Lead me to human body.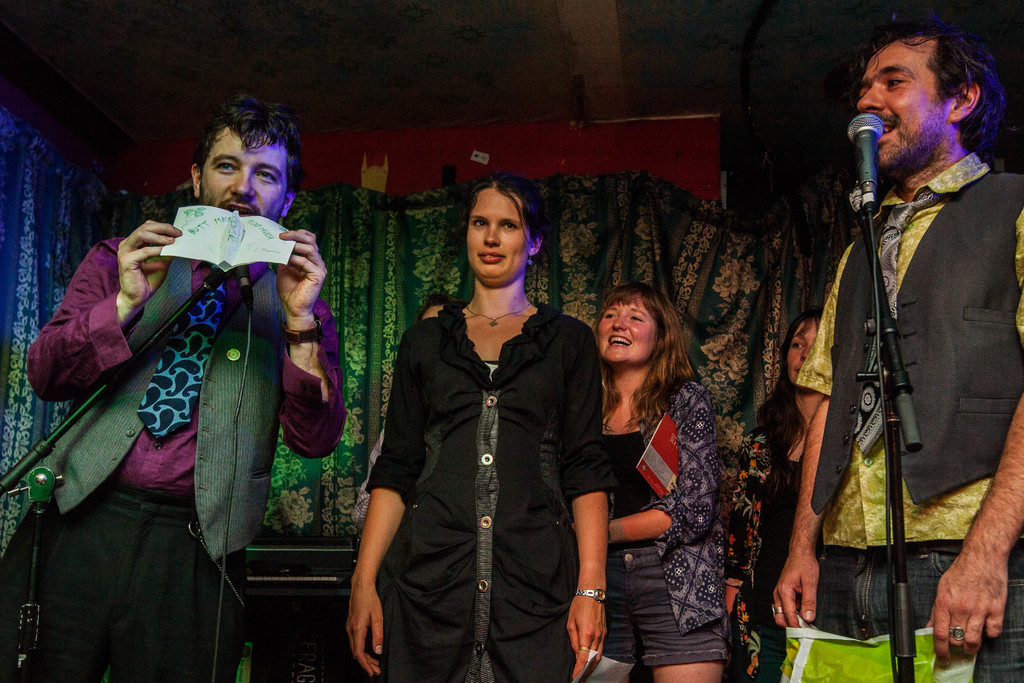
Lead to (x1=592, y1=284, x2=740, y2=682).
